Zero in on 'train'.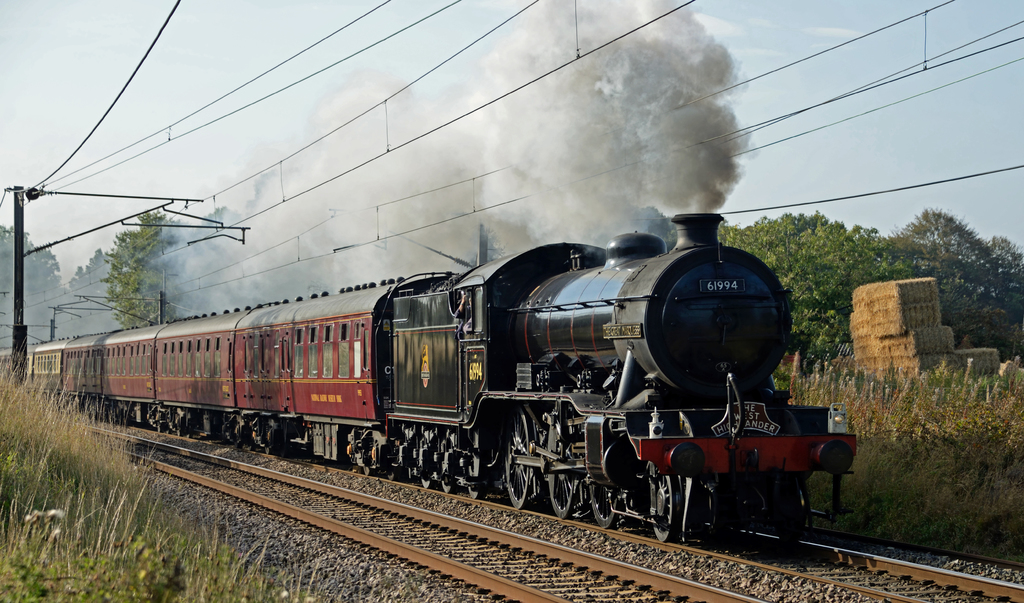
Zeroed in: left=0, top=212, right=854, bottom=547.
